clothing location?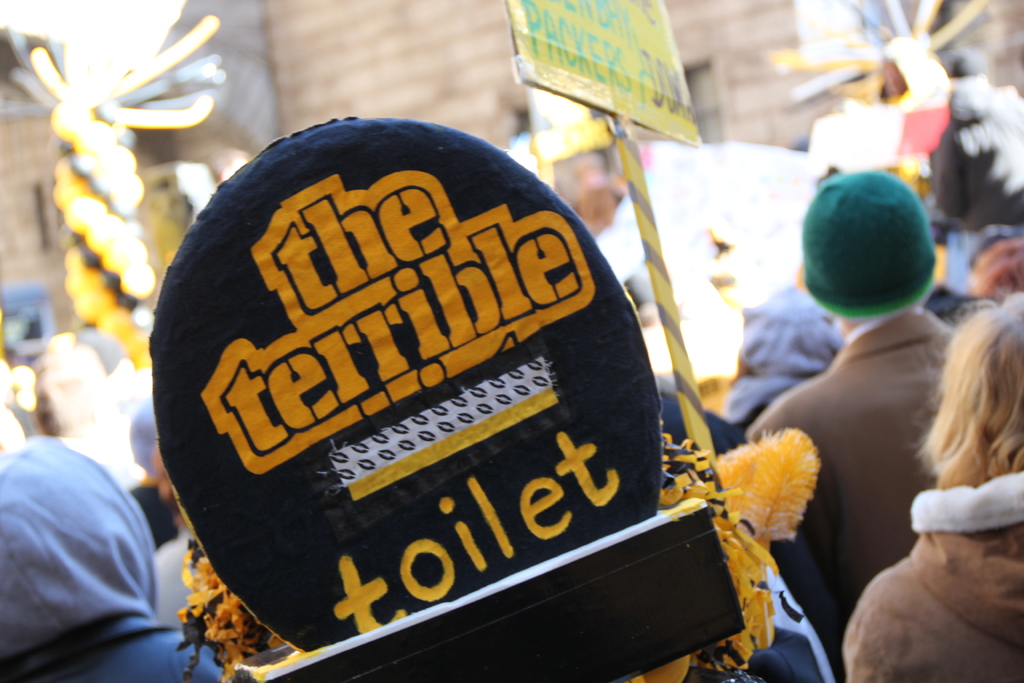
[x1=723, y1=320, x2=955, y2=664]
